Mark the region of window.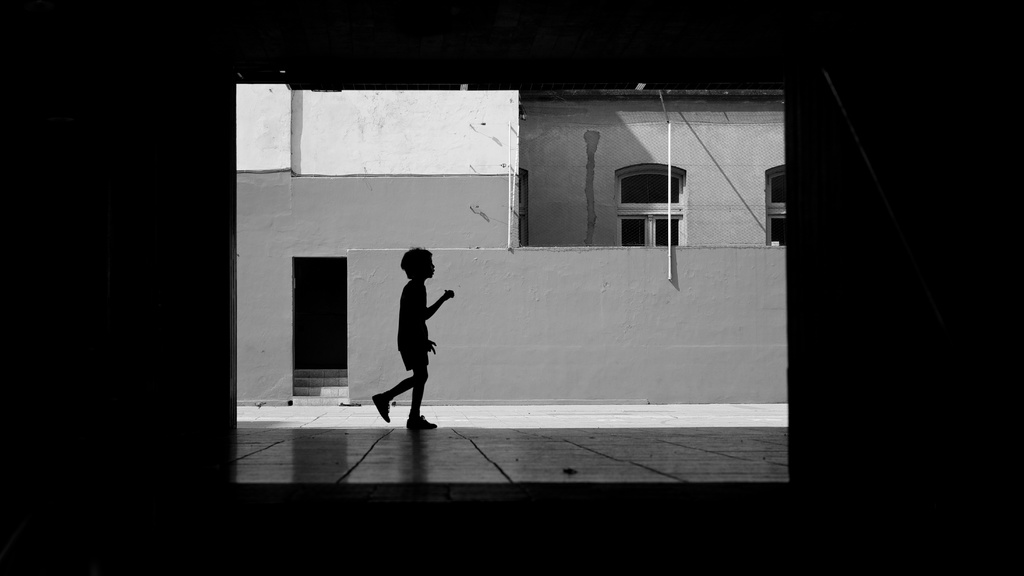
Region: 612, 170, 689, 247.
